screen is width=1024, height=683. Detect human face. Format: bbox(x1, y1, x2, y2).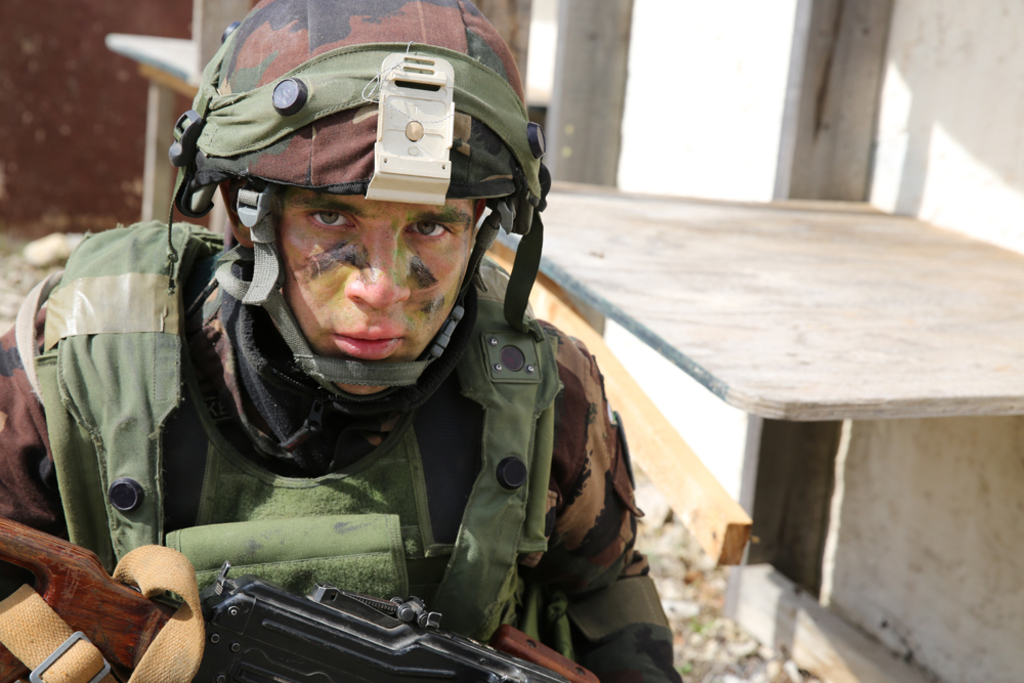
bbox(281, 195, 478, 397).
